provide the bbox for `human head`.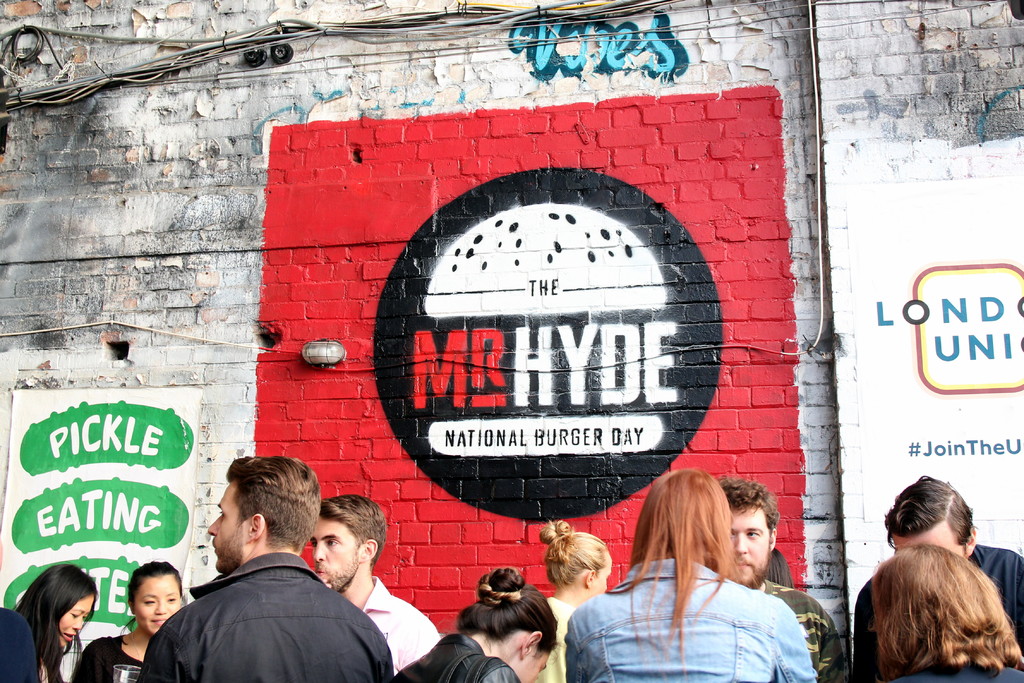
(x1=724, y1=475, x2=792, y2=580).
